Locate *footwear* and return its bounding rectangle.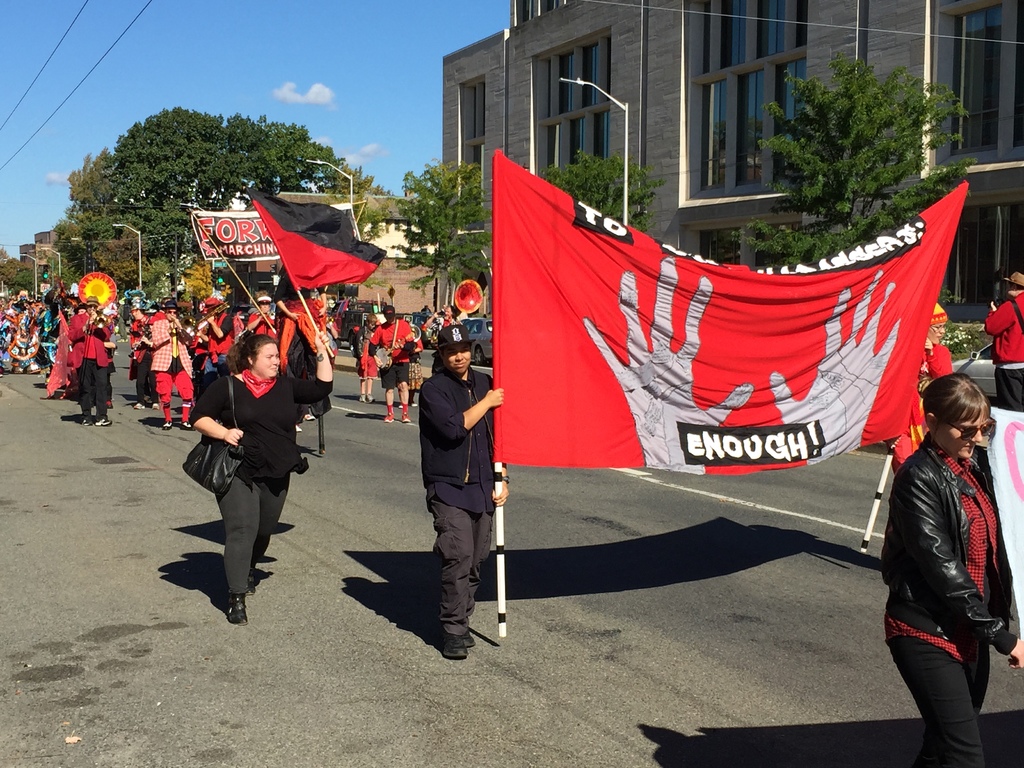
[left=296, top=426, right=303, bottom=431].
